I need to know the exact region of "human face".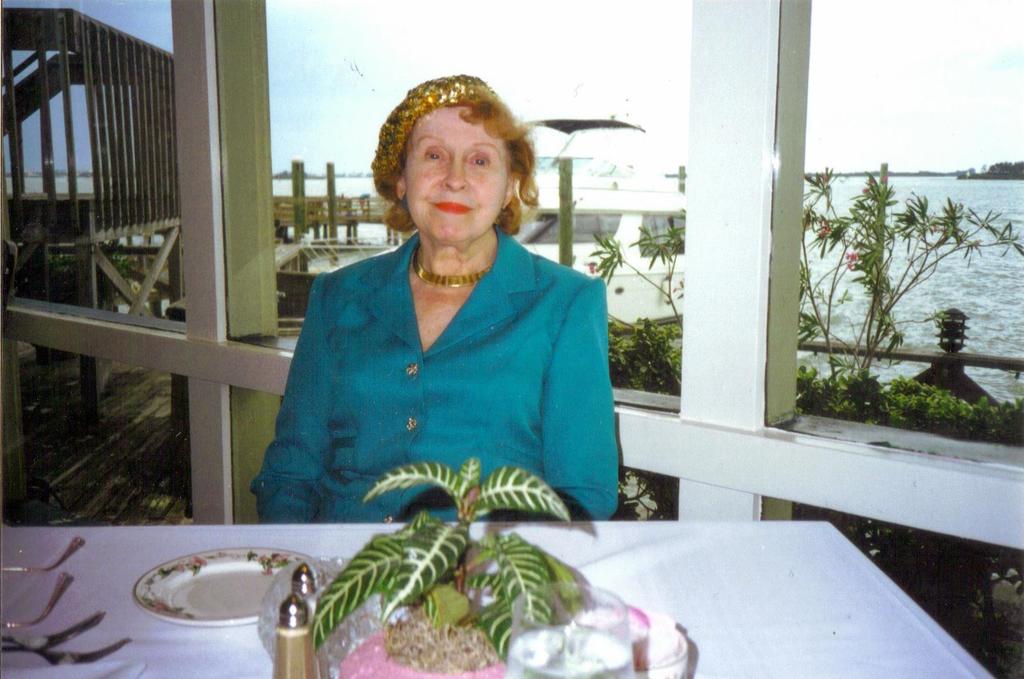
Region: [403,110,508,245].
